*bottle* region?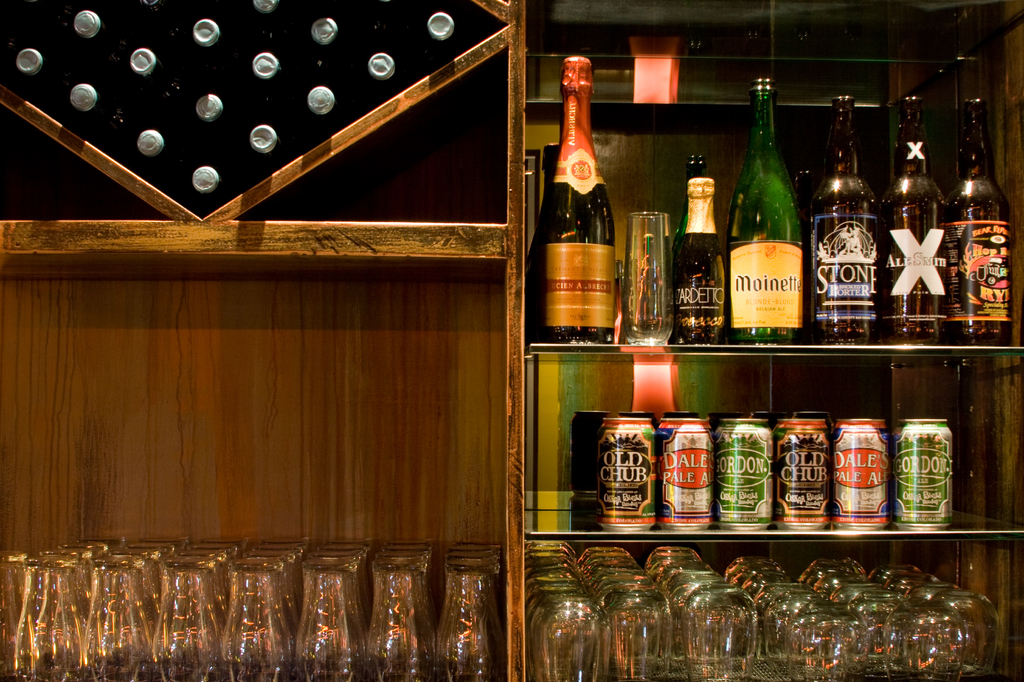
[938,97,1014,348]
